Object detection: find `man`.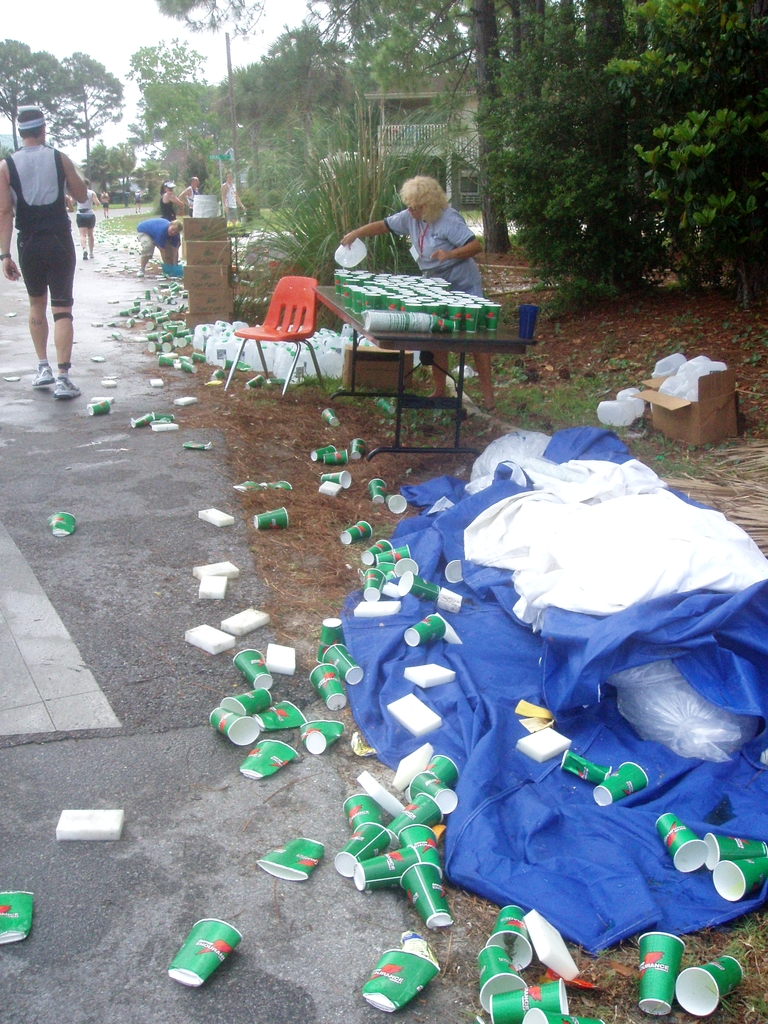
[2, 97, 88, 381].
